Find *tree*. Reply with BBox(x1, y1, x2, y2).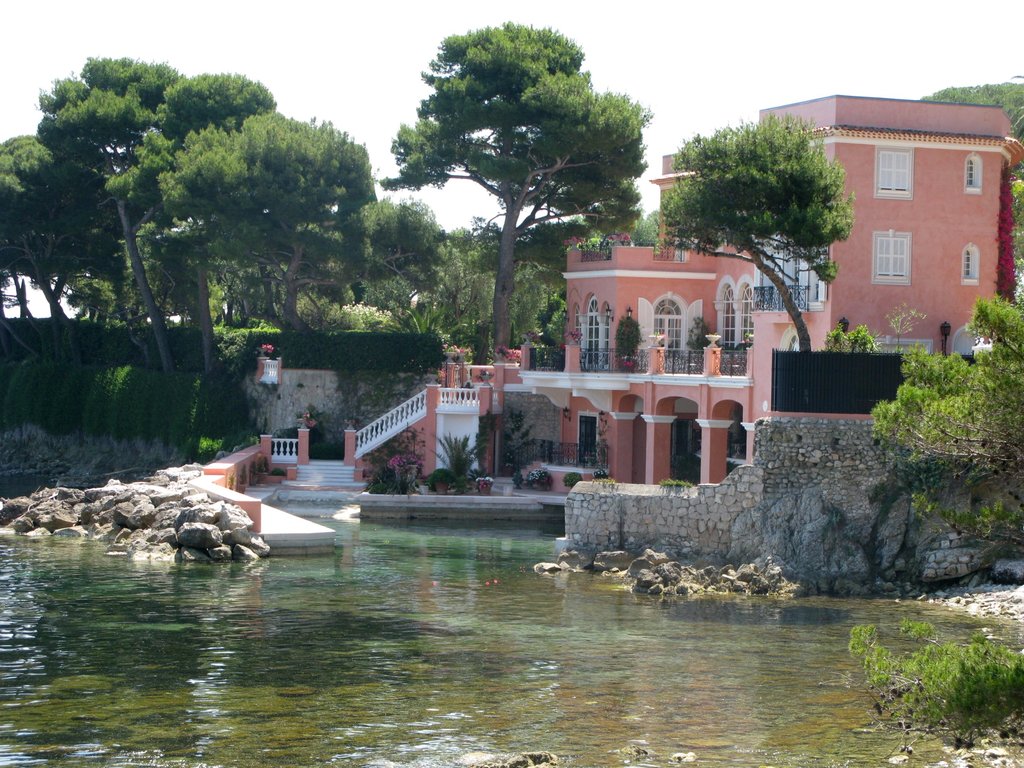
BBox(654, 108, 862, 360).
